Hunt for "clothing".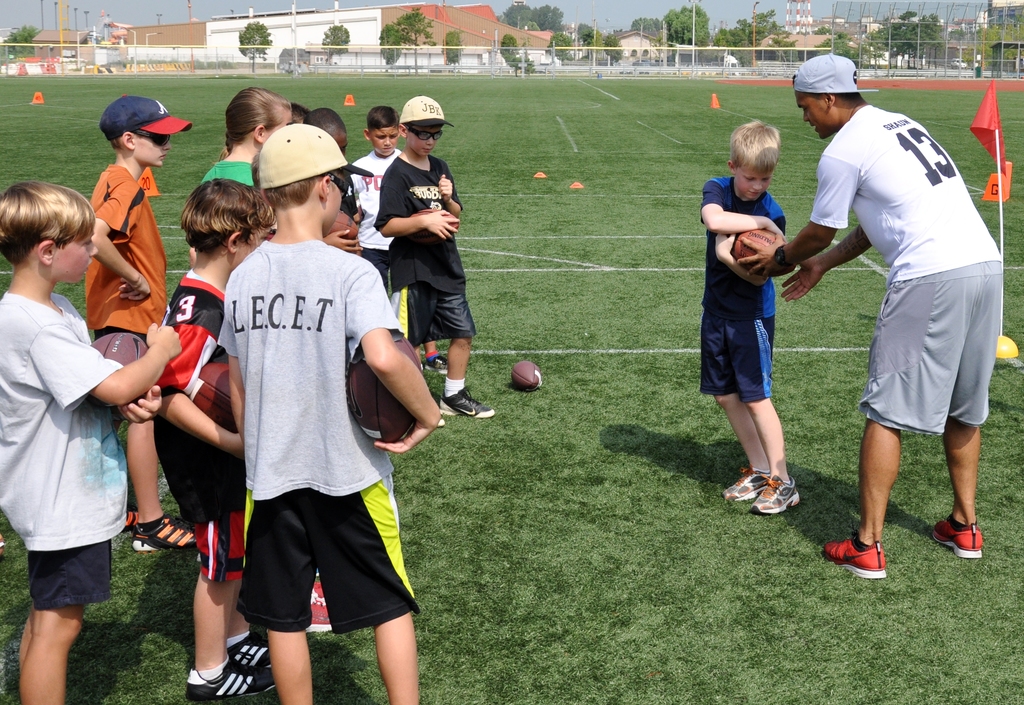
Hunted down at BBox(692, 177, 787, 395).
